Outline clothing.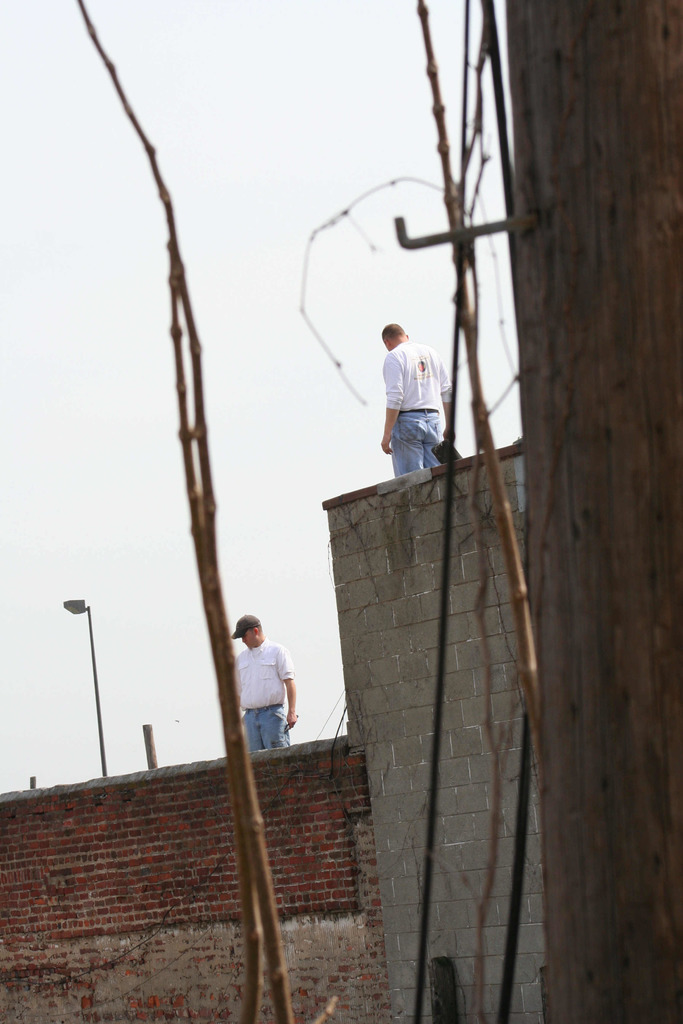
Outline: region(240, 637, 295, 748).
